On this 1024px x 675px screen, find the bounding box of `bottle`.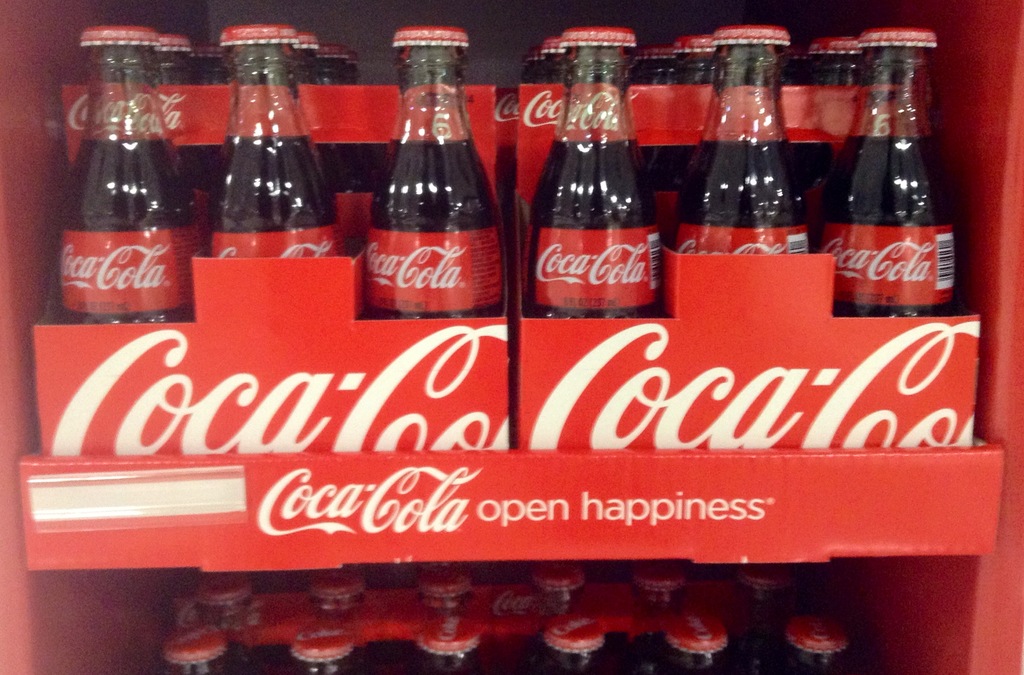
Bounding box: <box>314,41,363,85</box>.
